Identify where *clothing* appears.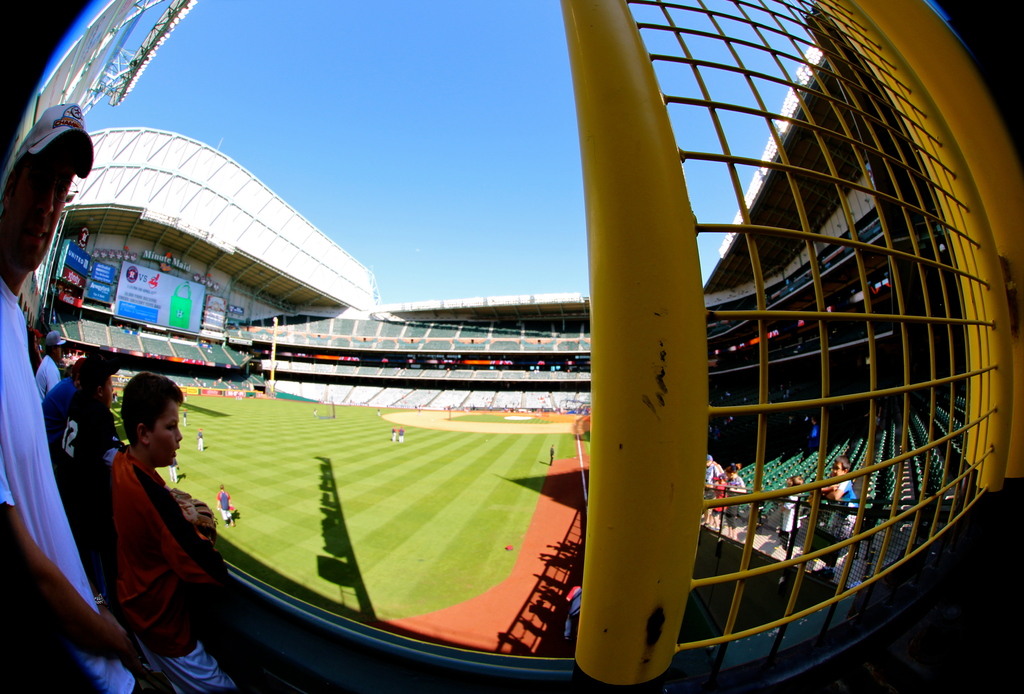
Appears at (547,444,556,465).
